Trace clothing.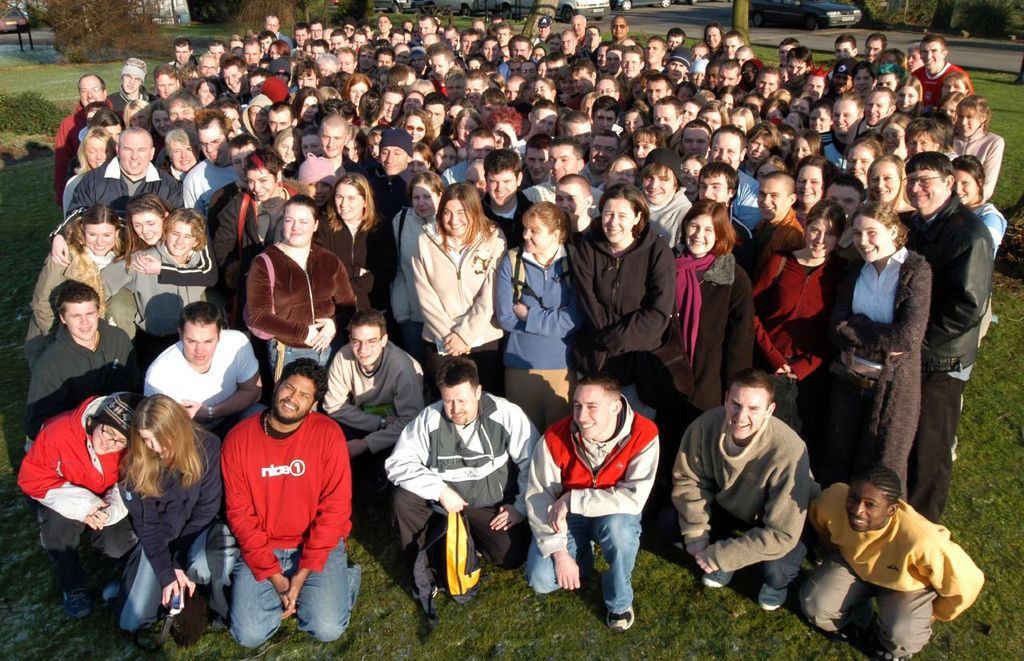
Traced to 499, 223, 579, 402.
